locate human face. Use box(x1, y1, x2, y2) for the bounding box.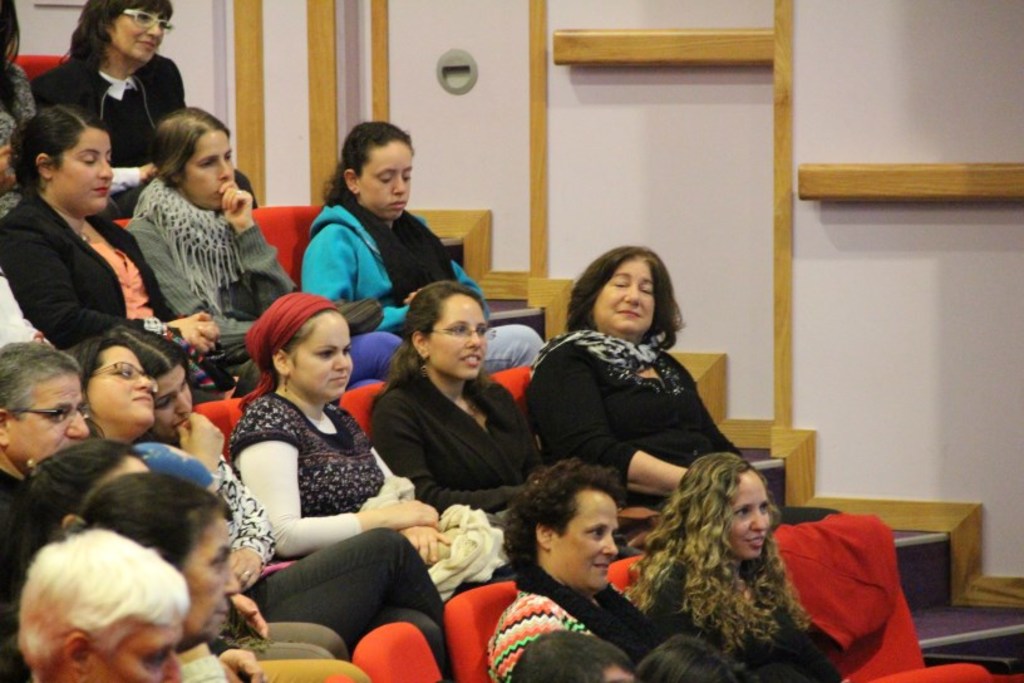
box(728, 475, 767, 564).
